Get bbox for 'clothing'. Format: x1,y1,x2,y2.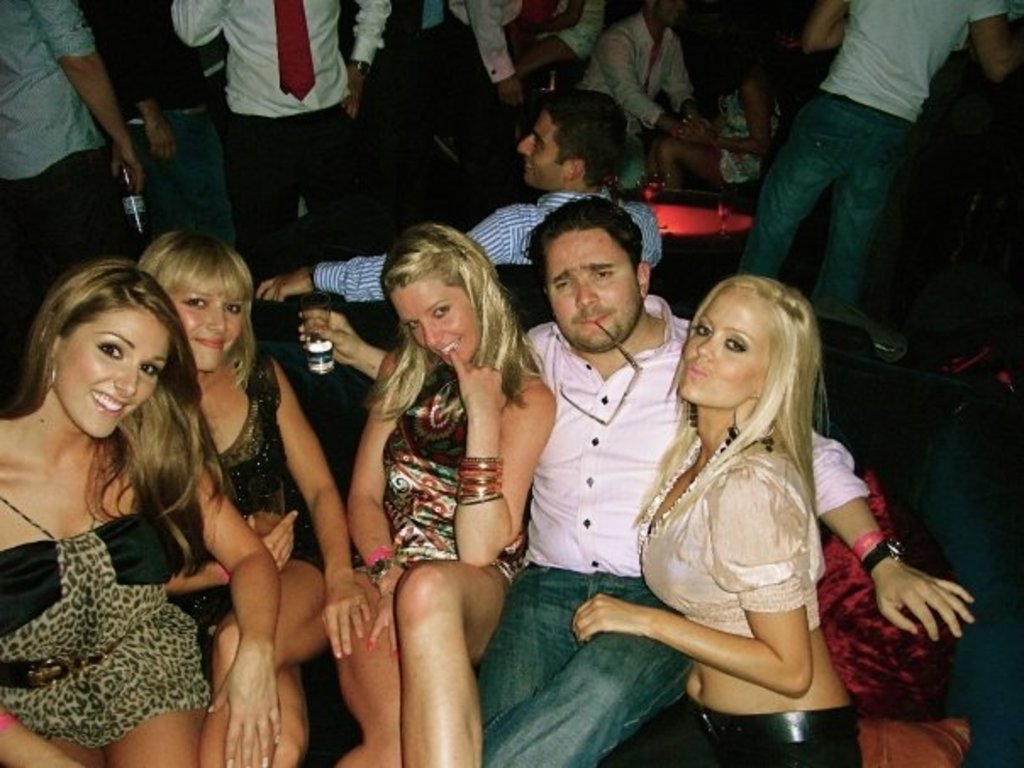
737,0,1007,334.
